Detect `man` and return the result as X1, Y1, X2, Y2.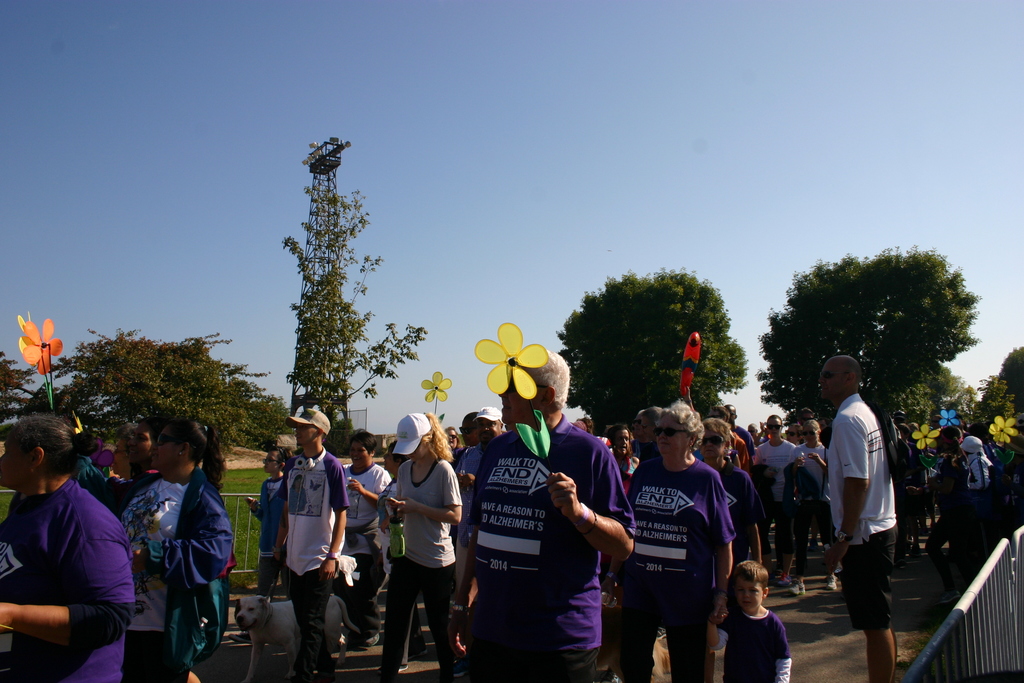
812, 352, 896, 682.
